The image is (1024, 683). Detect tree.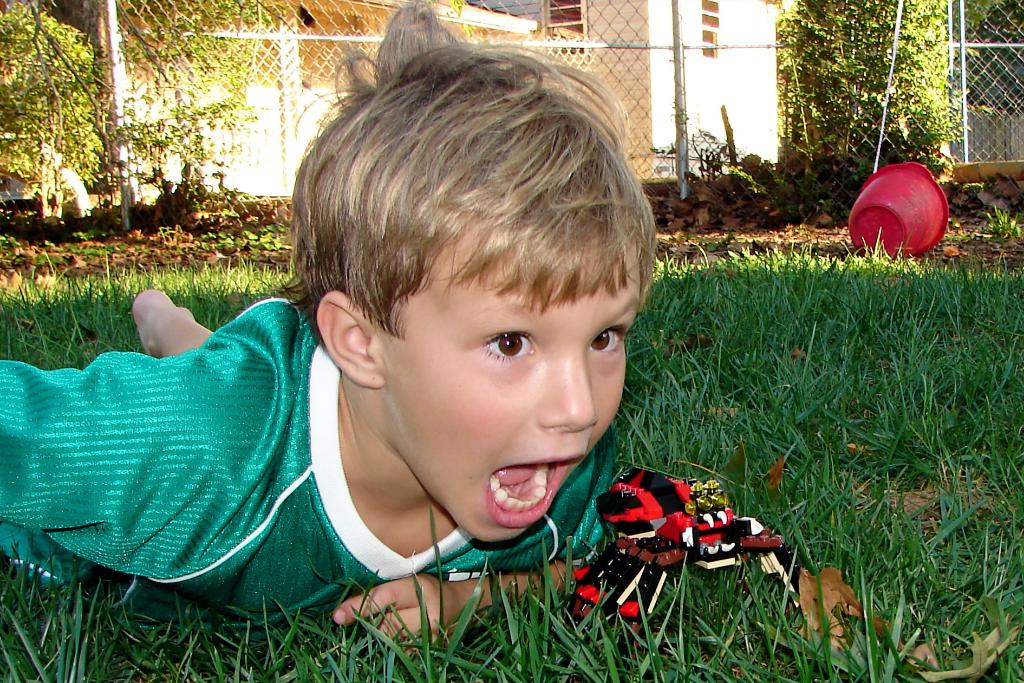
Detection: <box>125,0,269,197</box>.
